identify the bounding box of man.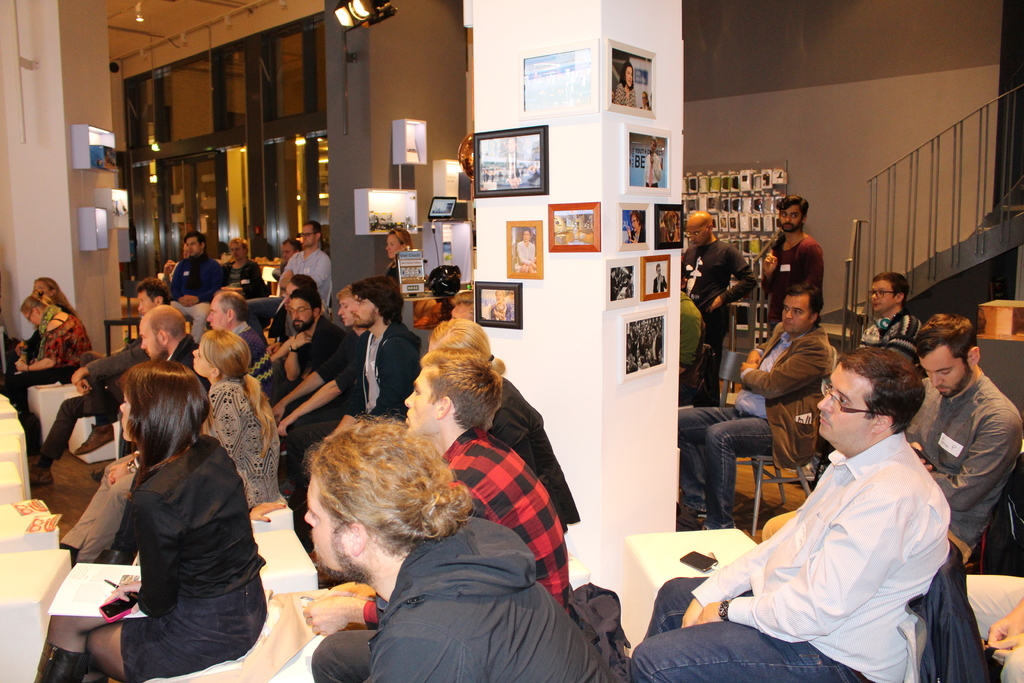
{"left": 268, "top": 286, "right": 351, "bottom": 389}.
